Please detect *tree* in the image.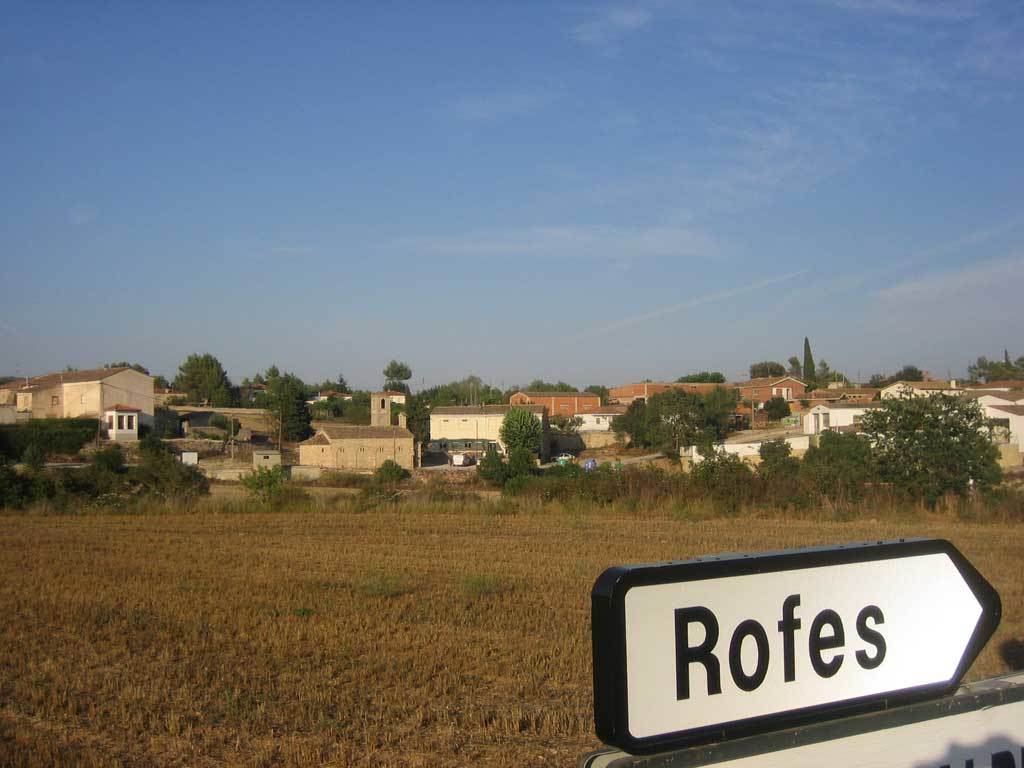
<box>105,357,155,378</box>.
